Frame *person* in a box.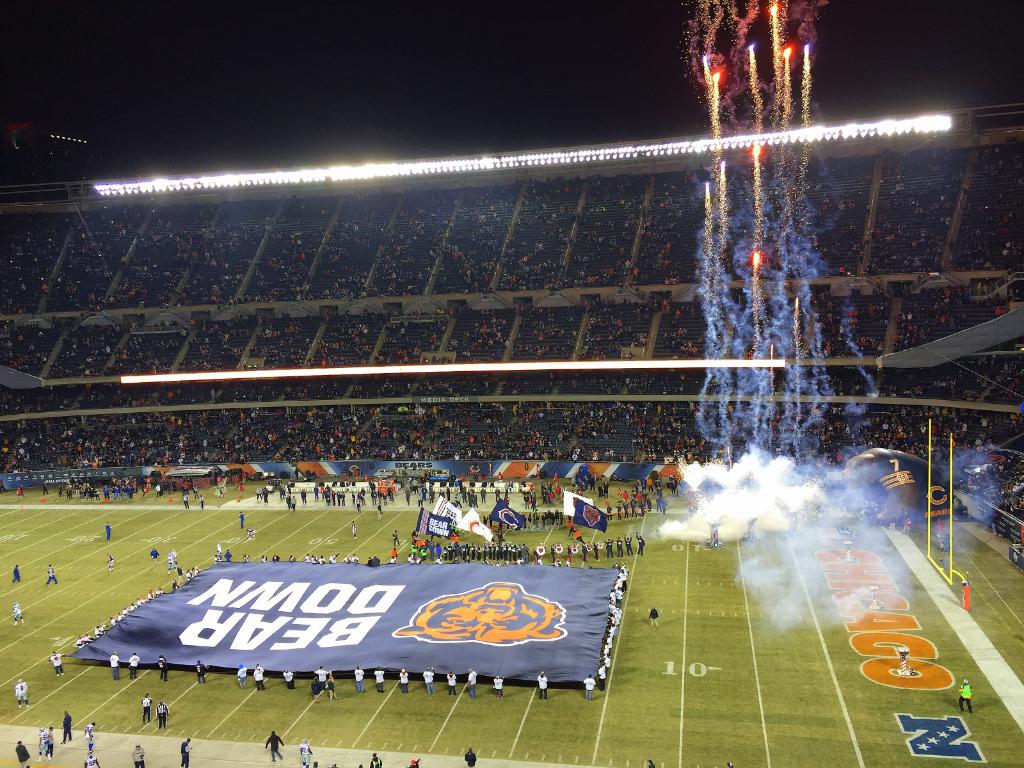
[106, 552, 112, 572].
